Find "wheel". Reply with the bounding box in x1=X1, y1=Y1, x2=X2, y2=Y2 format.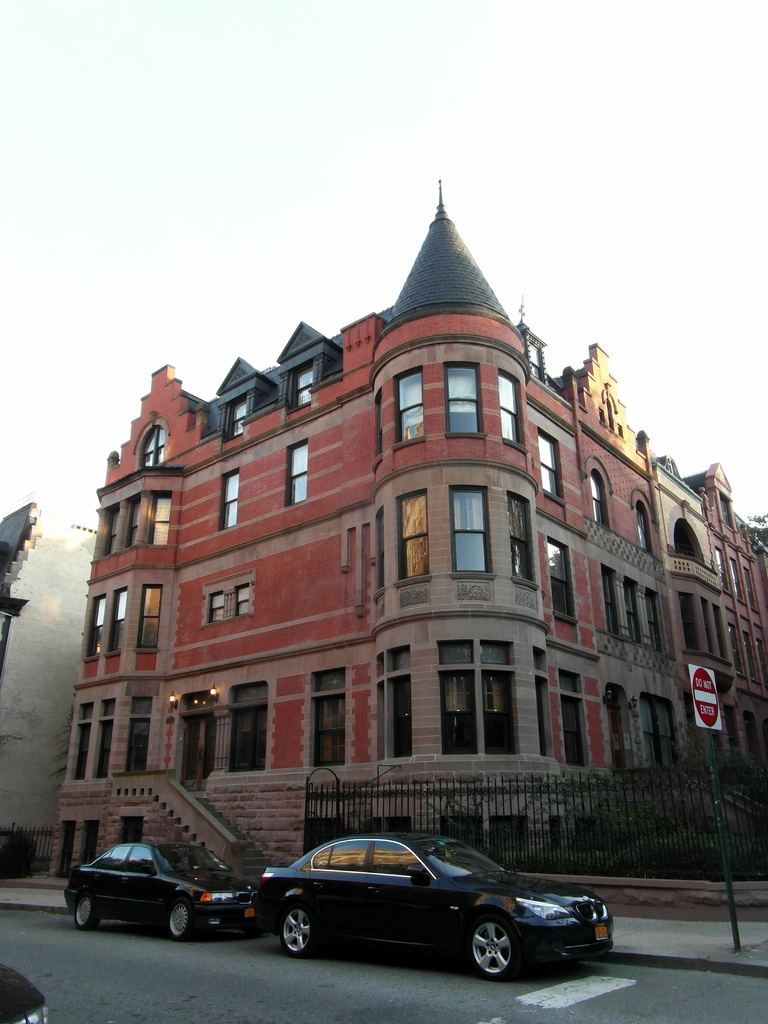
x1=163, y1=898, x2=196, y2=941.
